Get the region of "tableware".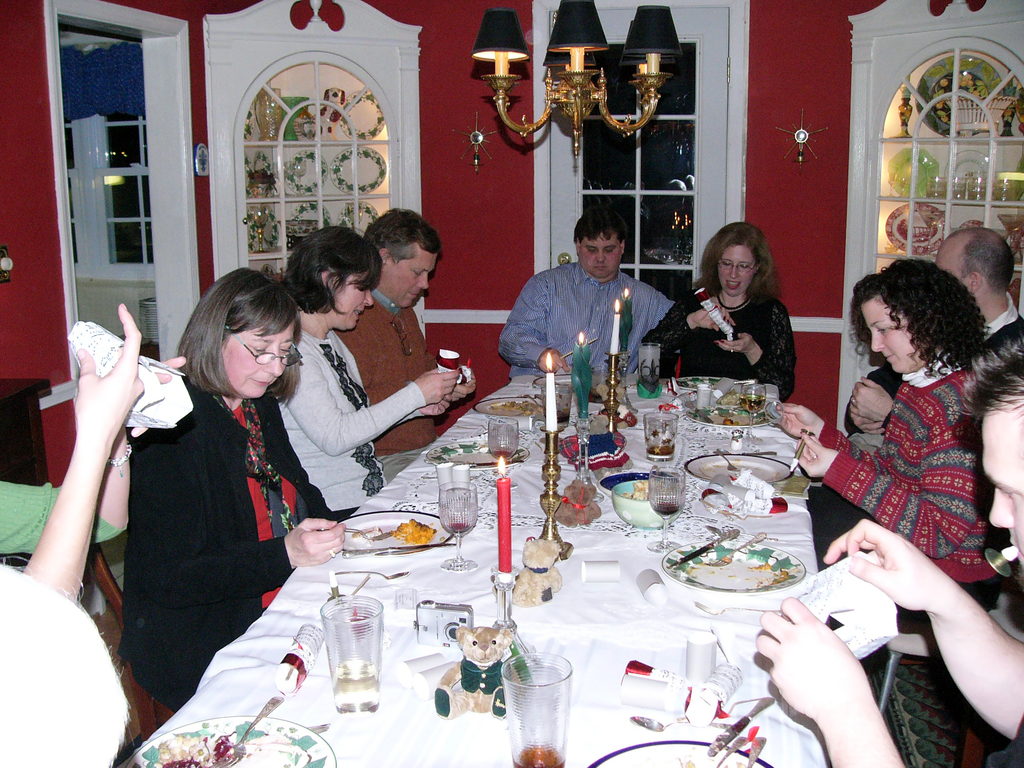
{"x1": 209, "y1": 693, "x2": 283, "y2": 767}.
